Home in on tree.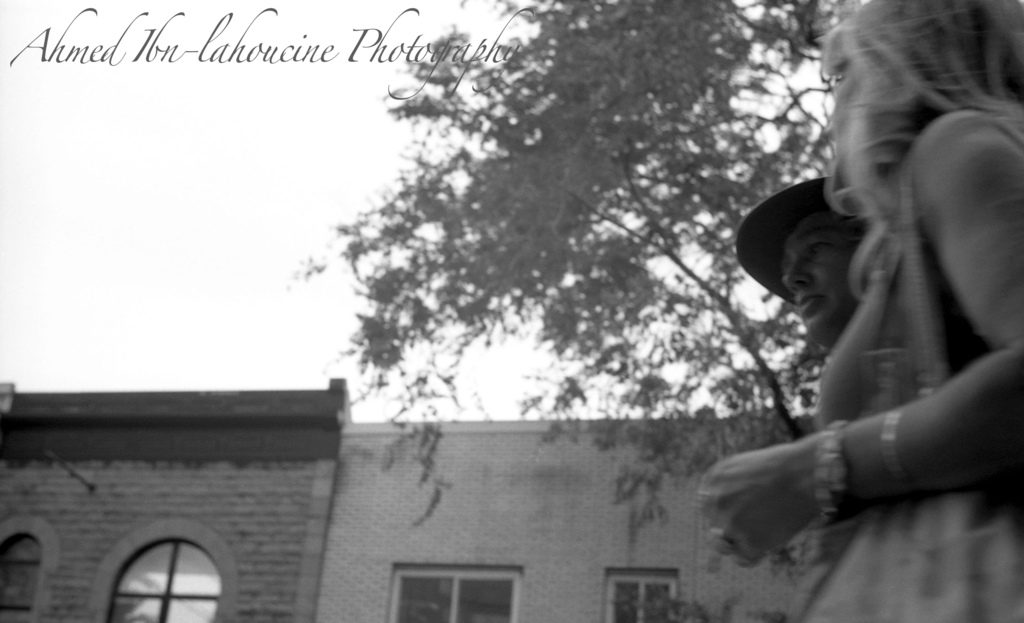
Homed in at {"x1": 276, "y1": 0, "x2": 1023, "y2": 572}.
